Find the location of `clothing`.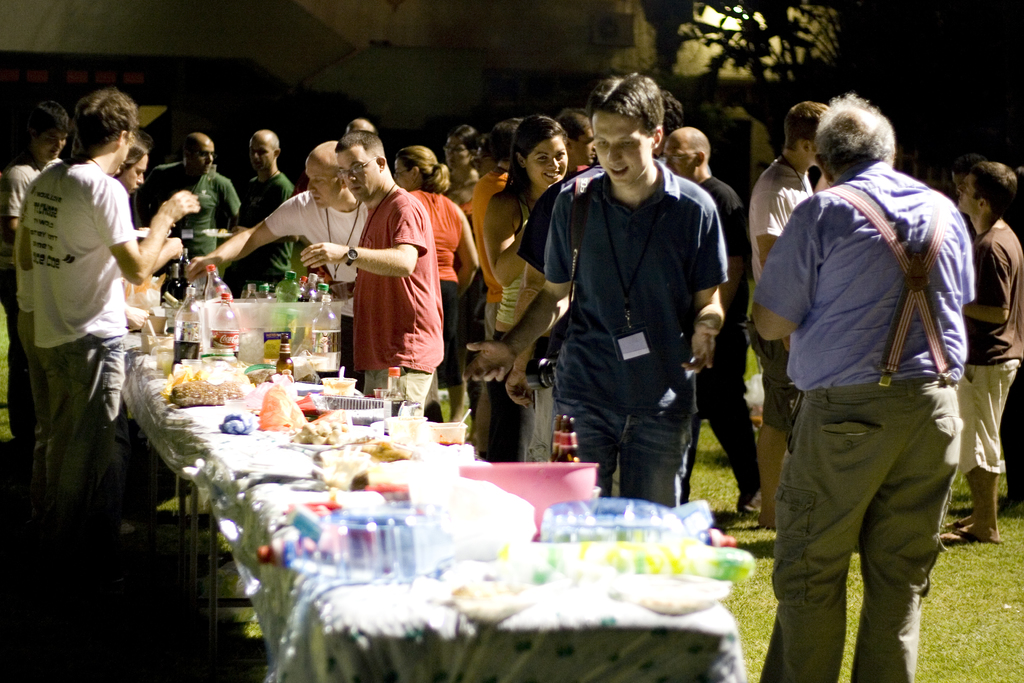
Location: bbox=(348, 181, 444, 415).
